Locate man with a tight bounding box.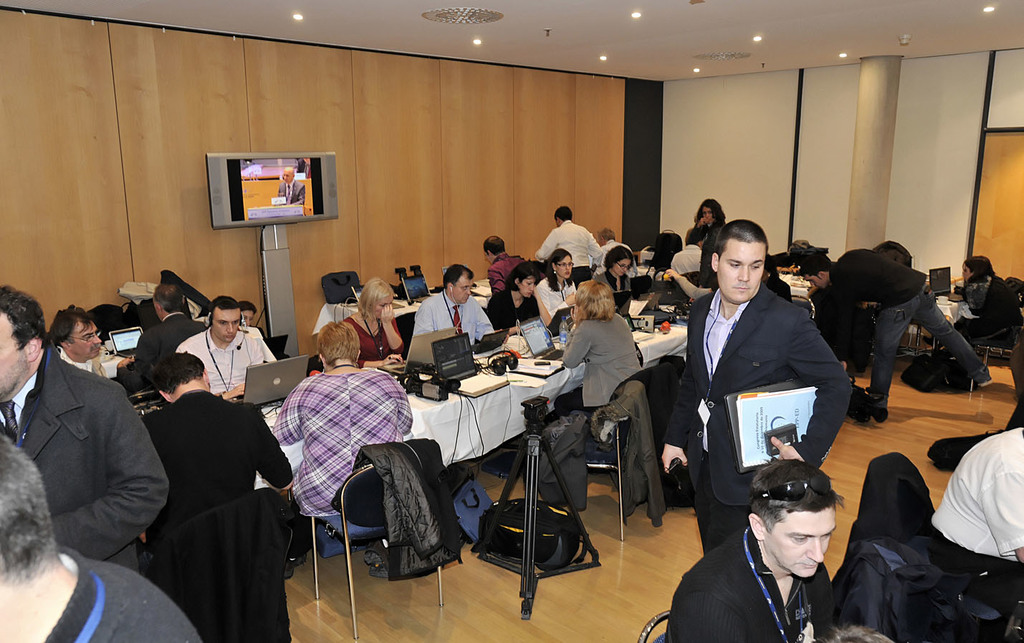
bbox(144, 353, 295, 548).
